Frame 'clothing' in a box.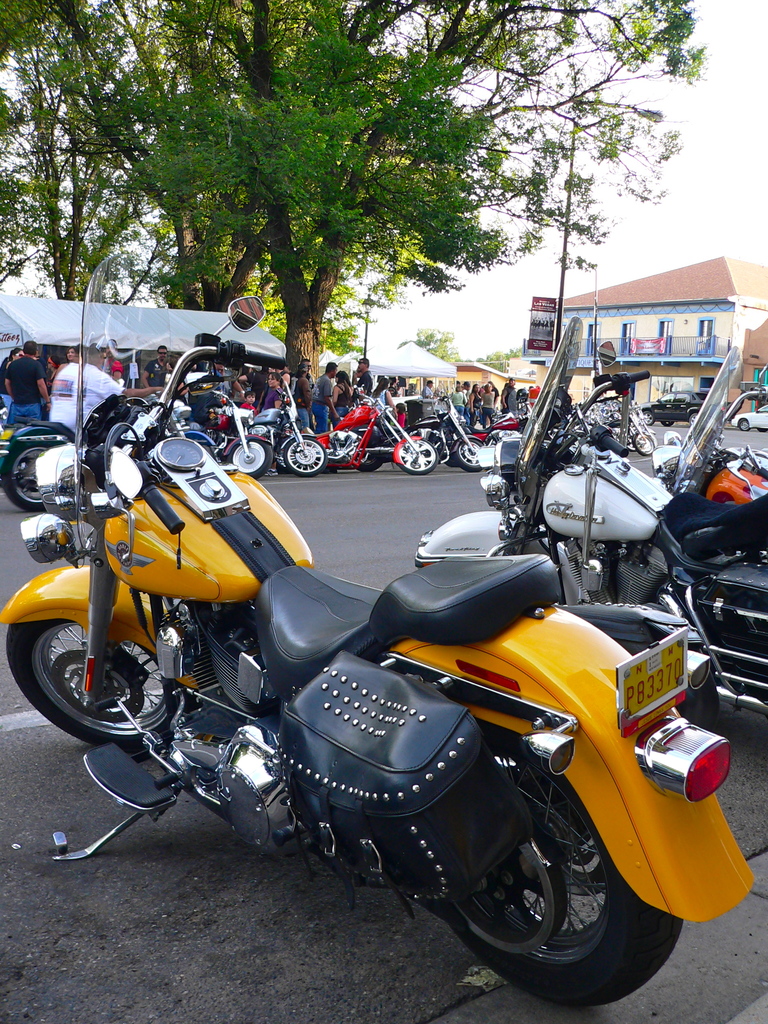
rect(4, 354, 54, 418).
